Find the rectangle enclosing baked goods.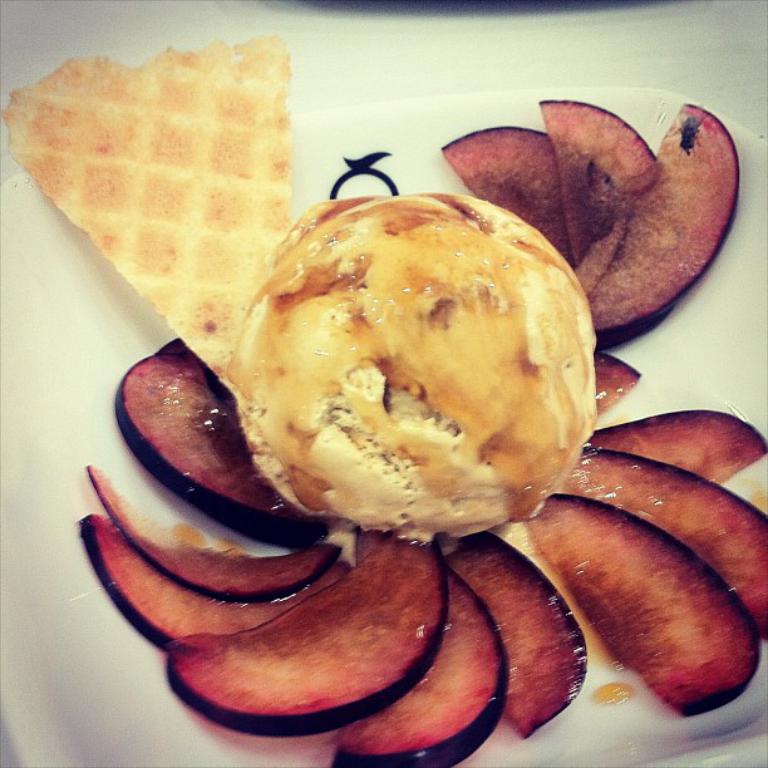
238:193:592:546.
